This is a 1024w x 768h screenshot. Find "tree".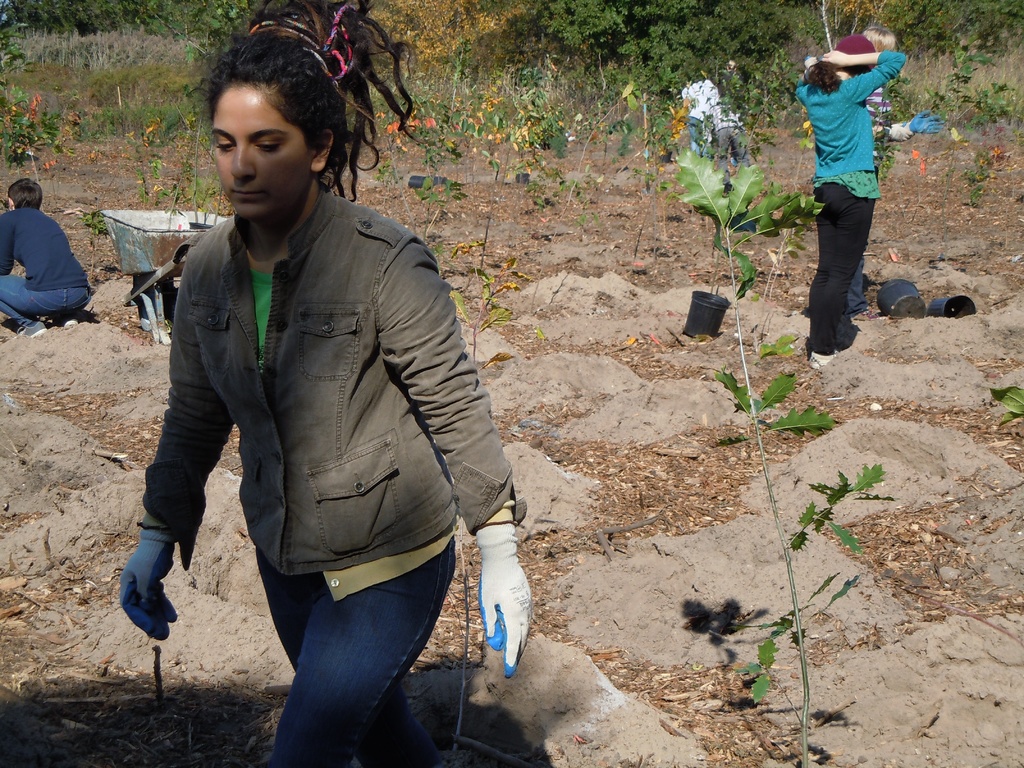
Bounding box: [531, 0, 786, 90].
